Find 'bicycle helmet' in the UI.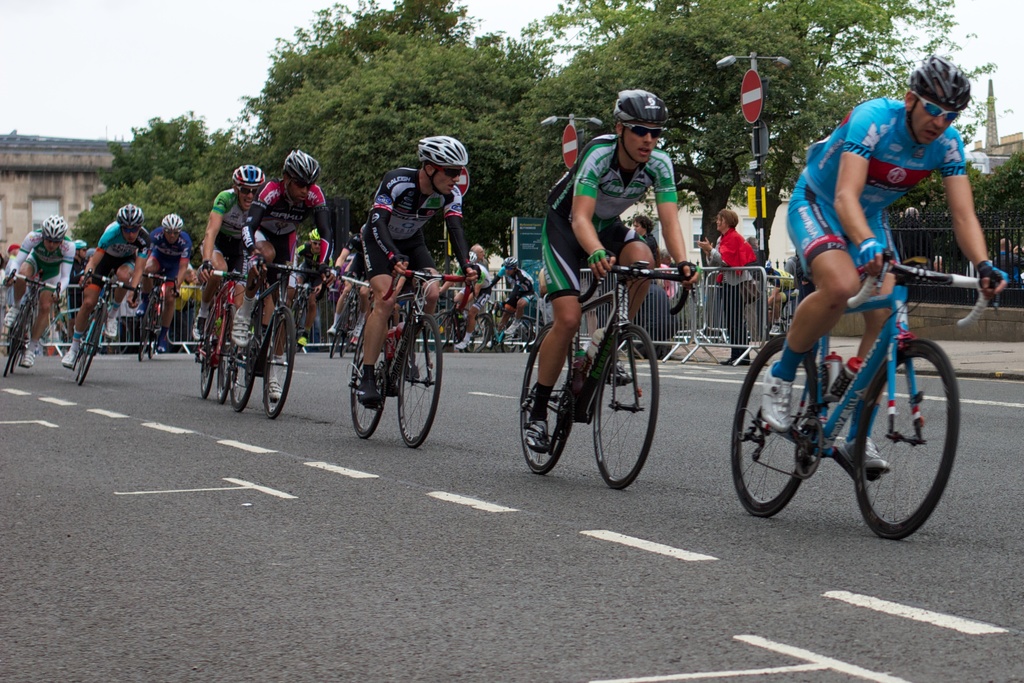
UI element at [42, 213, 67, 239].
